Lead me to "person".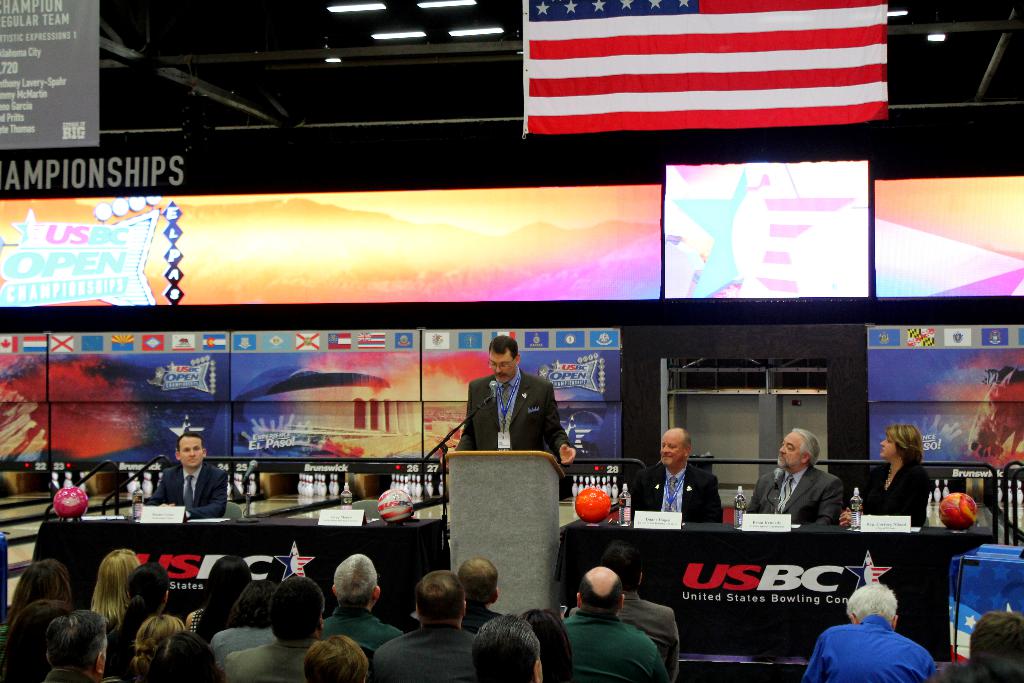
Lead to 630 427 721 522.
